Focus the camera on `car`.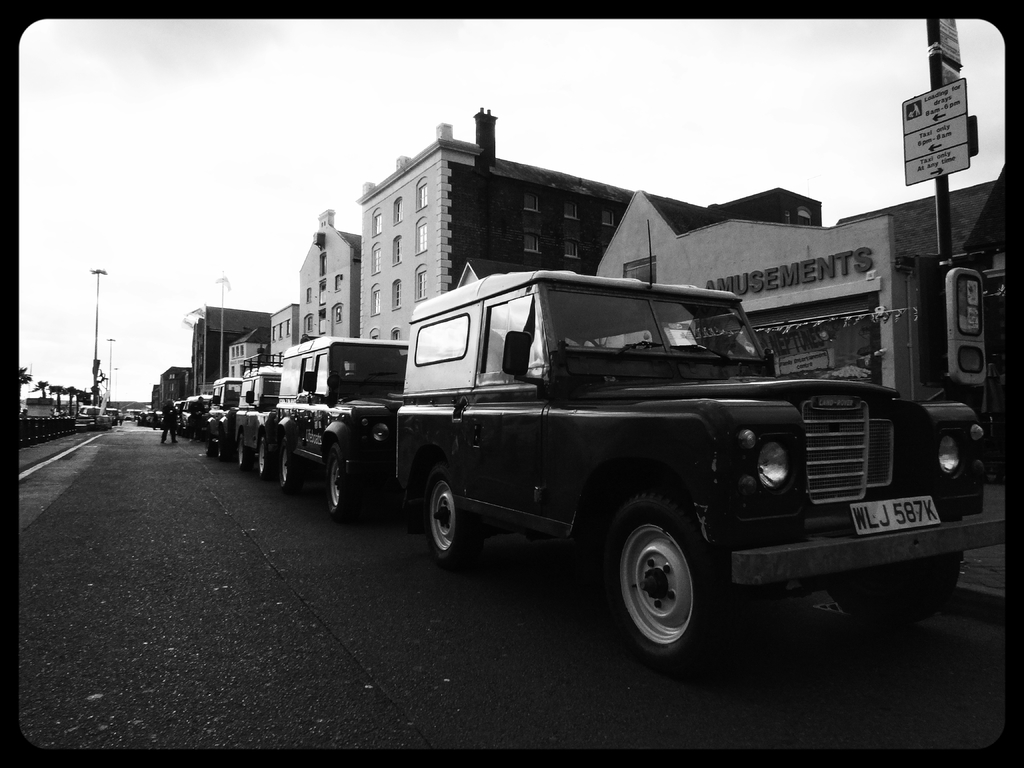
Focus region: x1=209 y1=379 x2=249 y2=458.
